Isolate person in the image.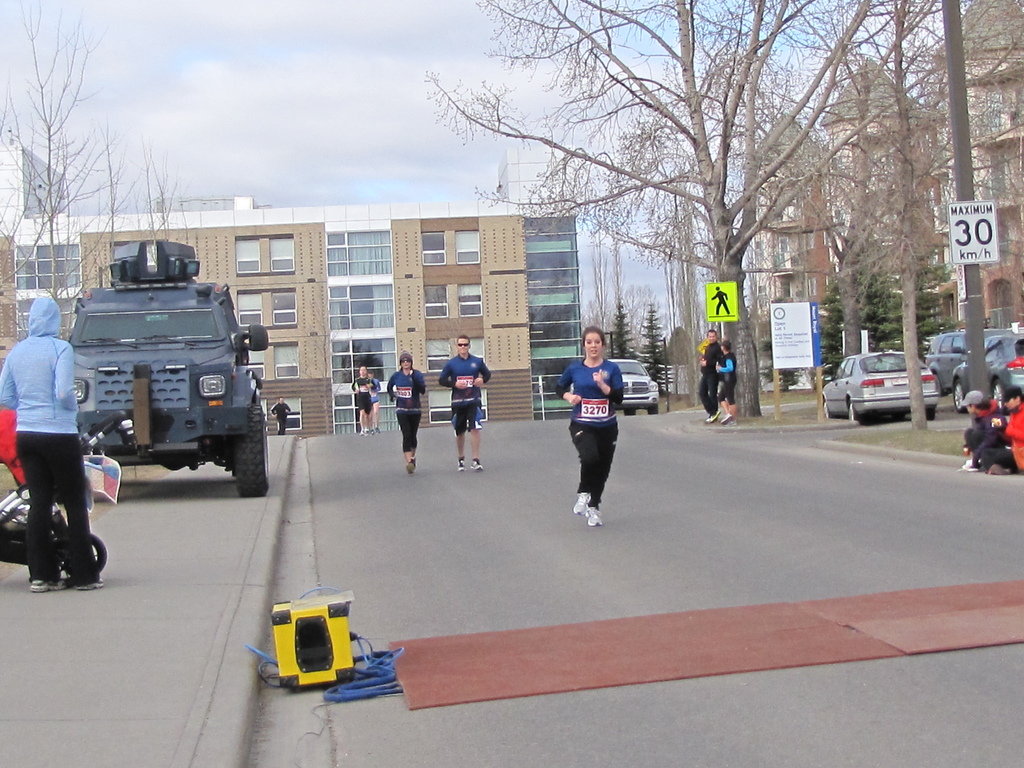
Isolated region: left=717, top=342, right=740, bottom=428.
